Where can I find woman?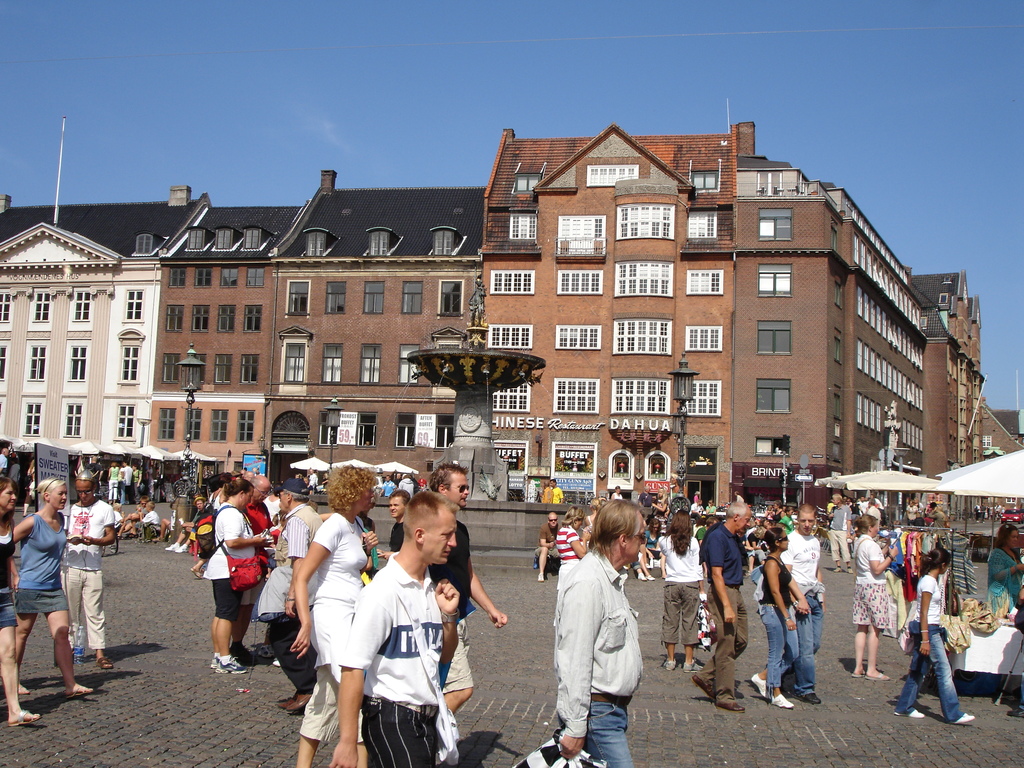
You can find it at pyautogui.locateOnScreen(14, 477, 95, 702).
